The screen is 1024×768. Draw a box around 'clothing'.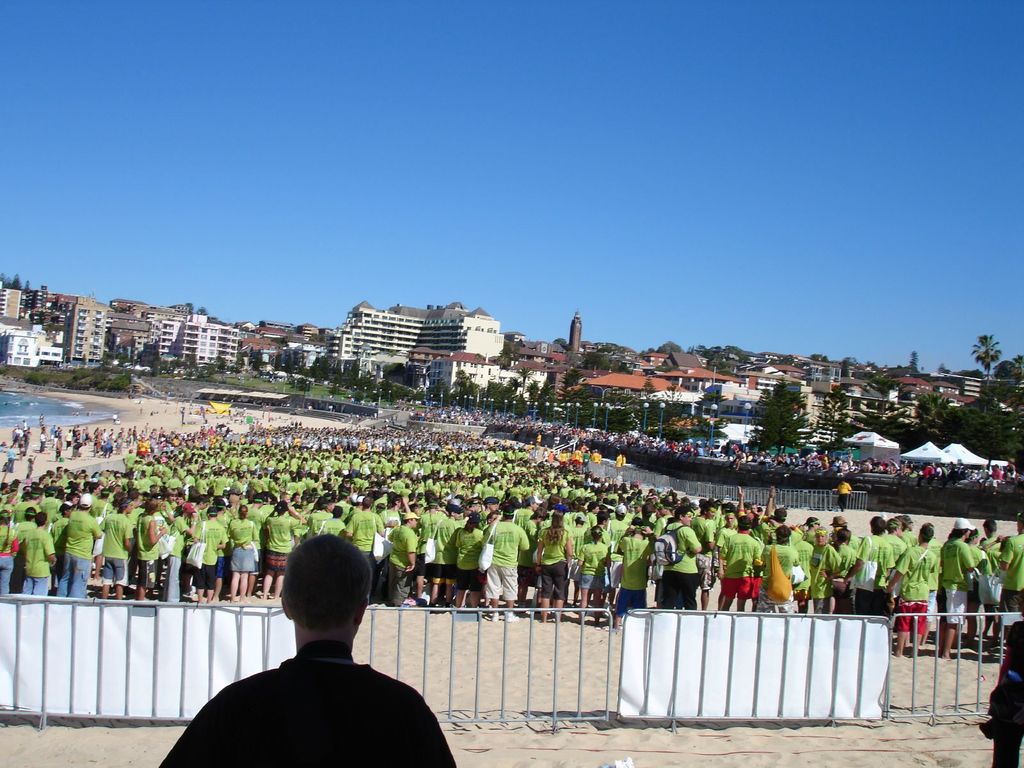
486 525 533 601.
